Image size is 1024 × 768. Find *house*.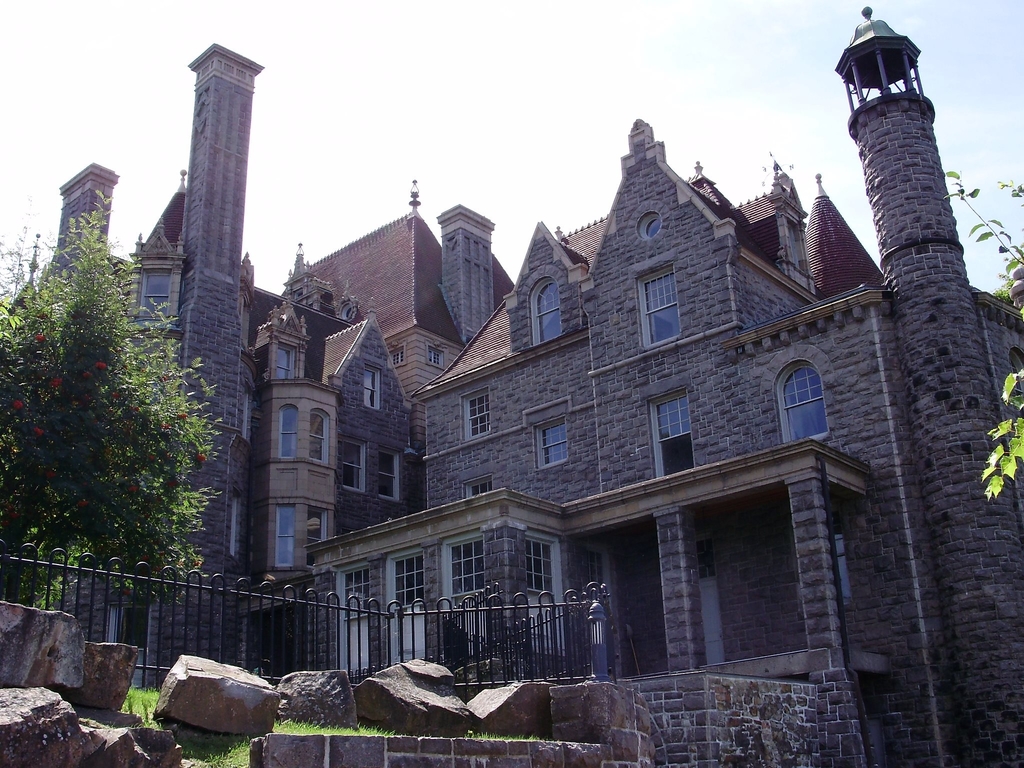
x1=0 y1=0 x2=1023 y2=767.
